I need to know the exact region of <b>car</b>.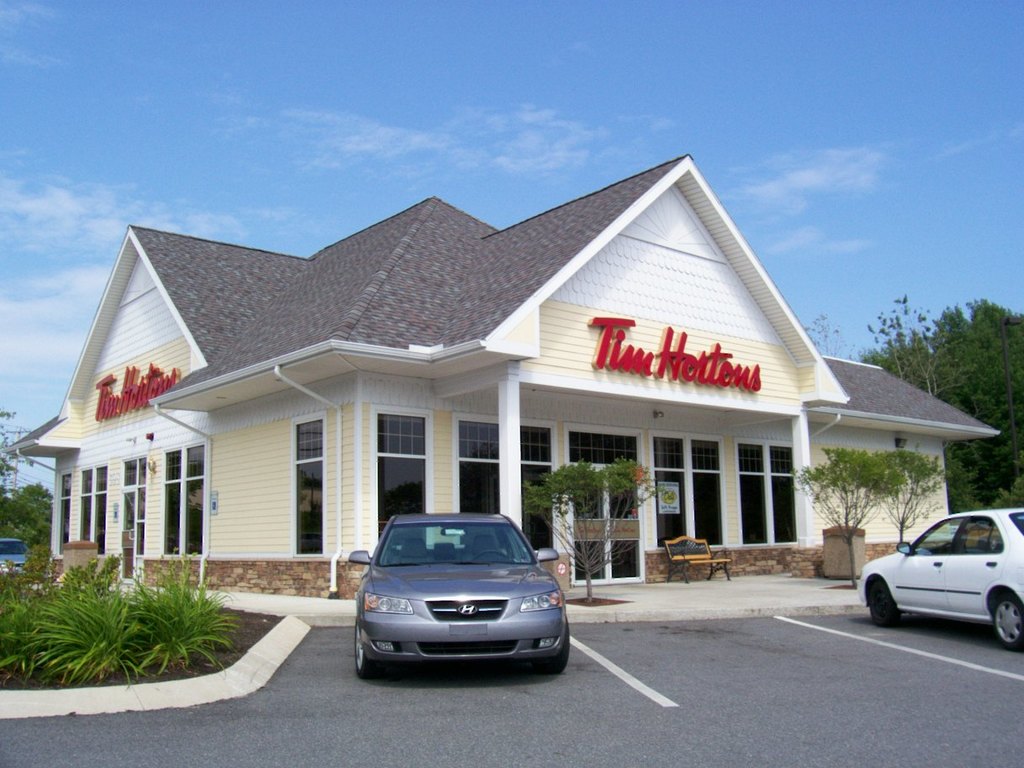
Region: <bbox>357, 514, 571, 680</bbox>.
